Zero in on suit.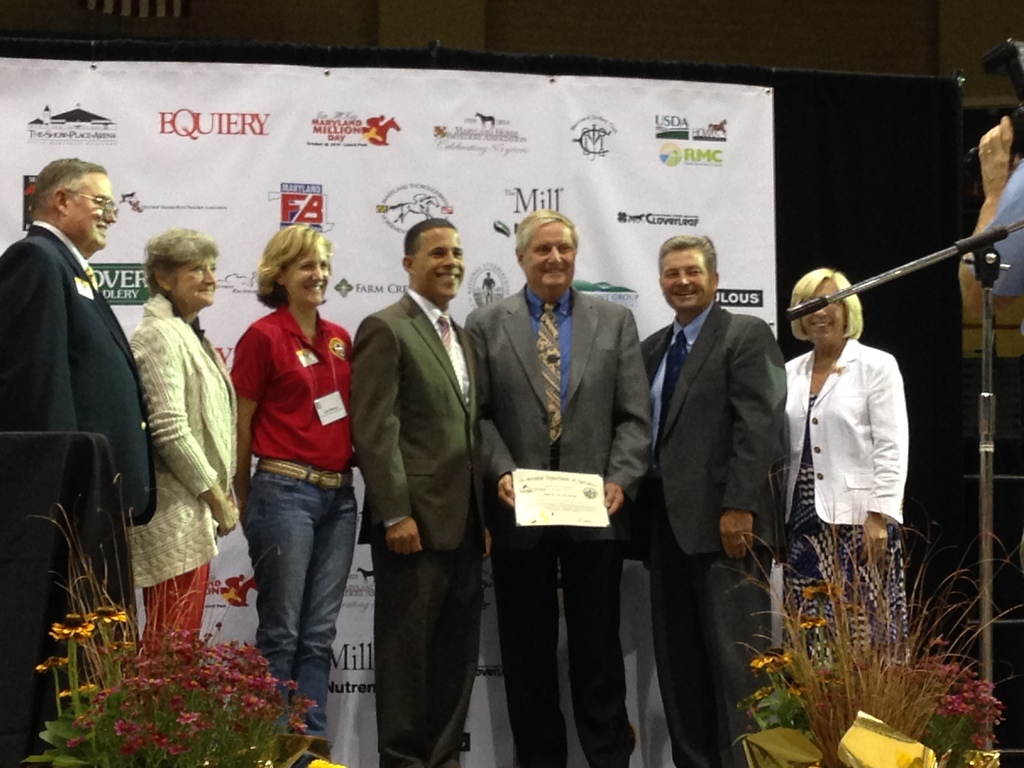
Zeroed in: <bbox>769, 331, 911, 525</bbox>.
